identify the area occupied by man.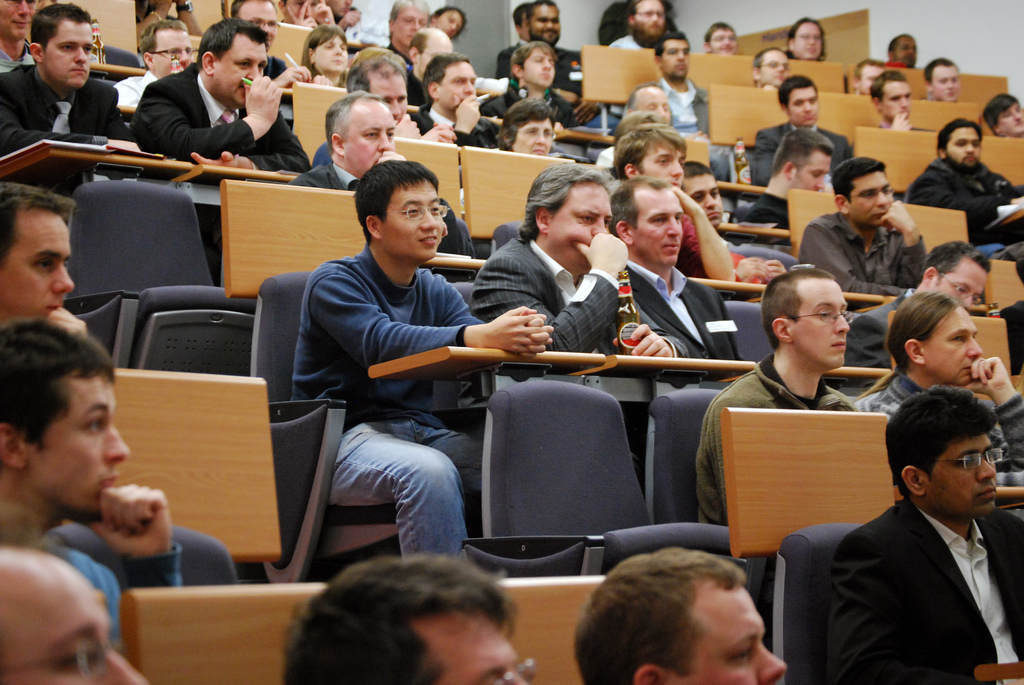
Area: rect(686, 265, 871, 524).
